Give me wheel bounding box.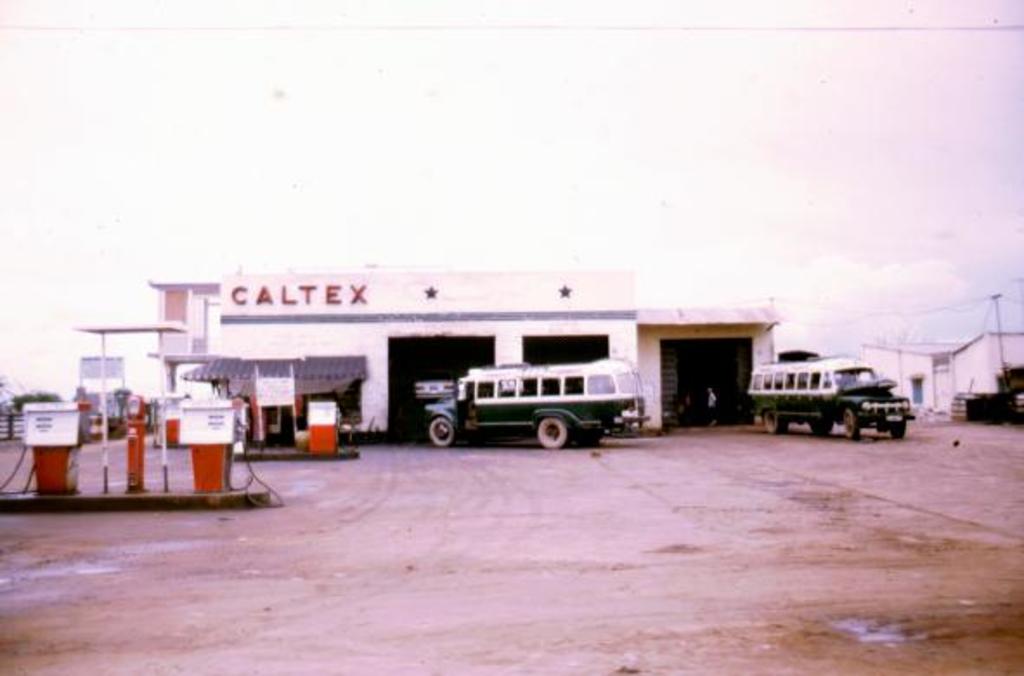
x1=892, y1=419, x2=906, y2=439.
